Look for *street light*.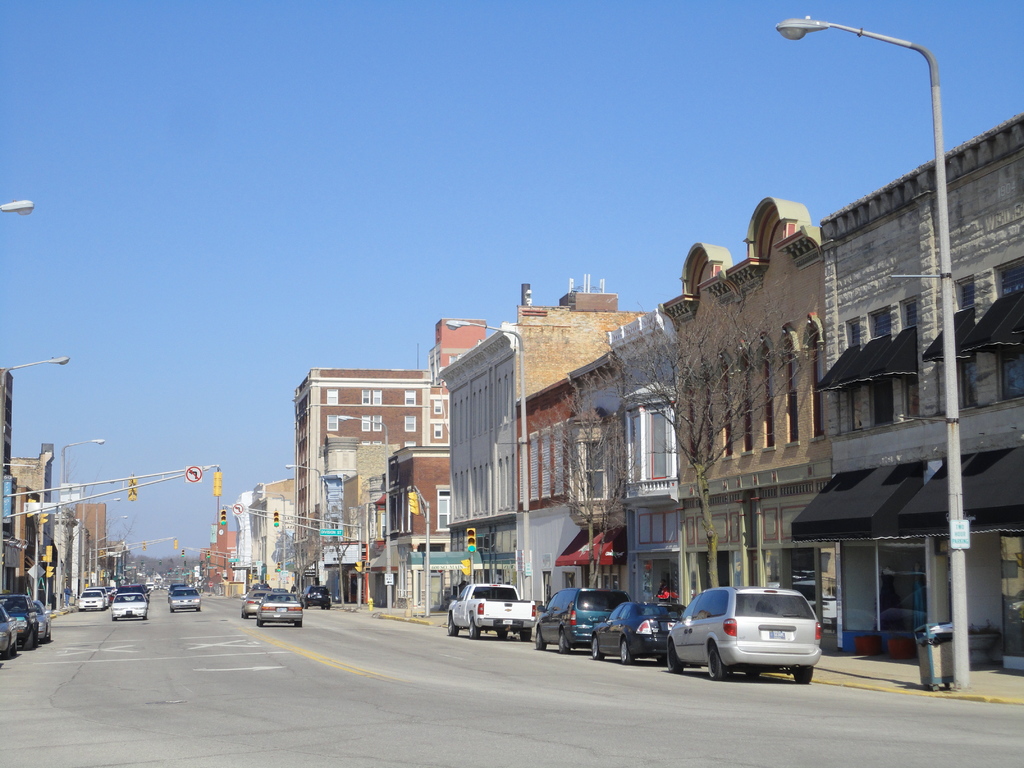
Found: rect(59, 436, 108, 613).
